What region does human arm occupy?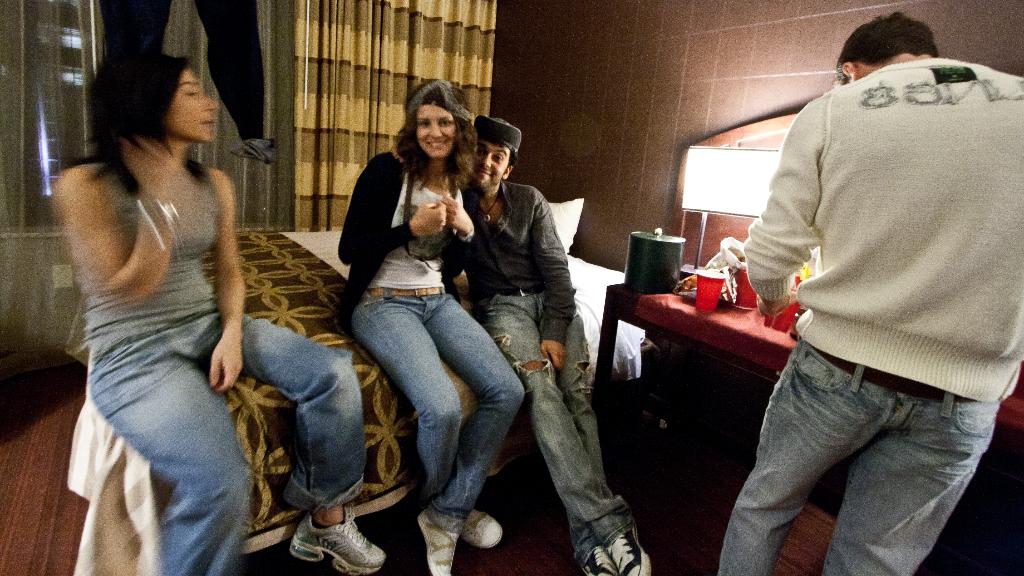
box=[340, 163, 449, 269].
